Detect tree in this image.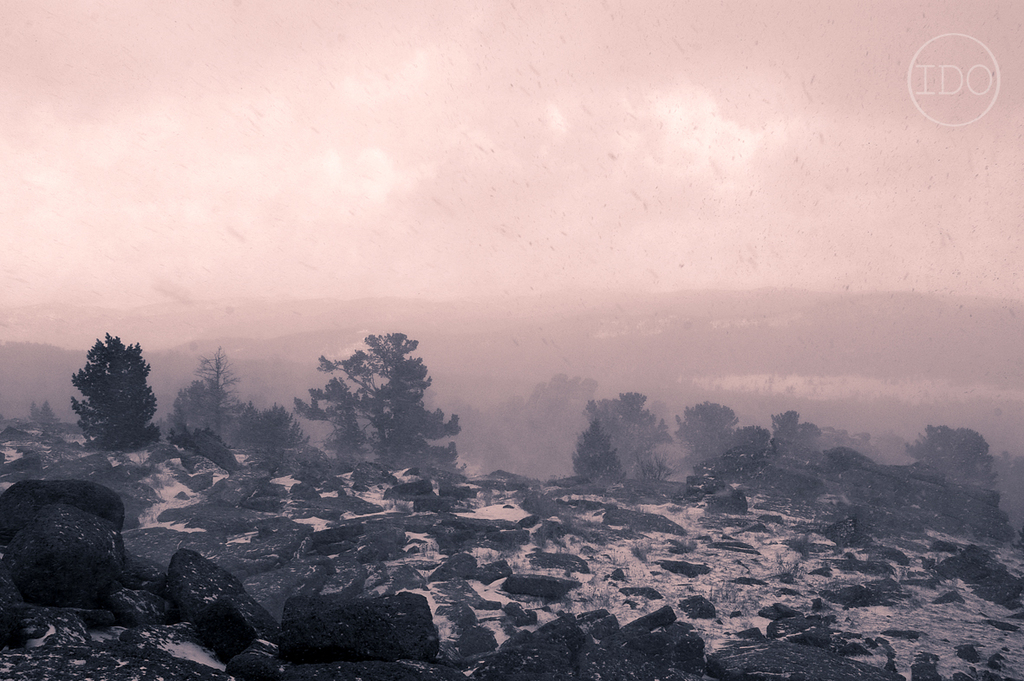
Detection: box=[669, 401, 738, 464].
